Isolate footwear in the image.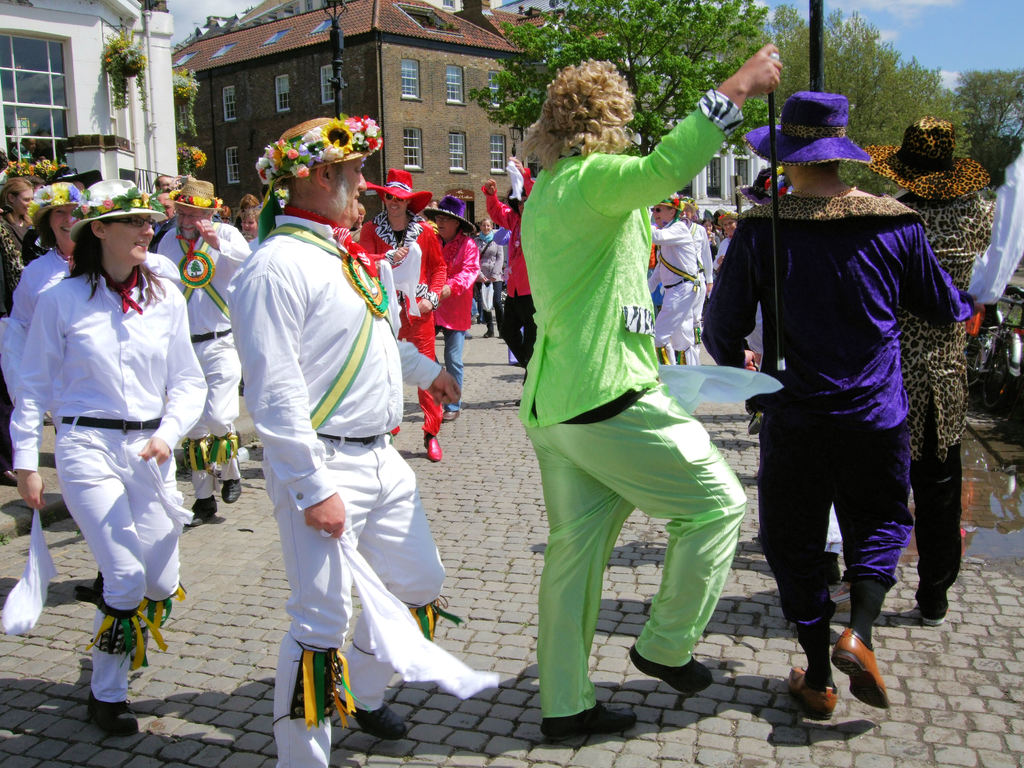
Isolated region: rect(534, 695, 637, 732).
